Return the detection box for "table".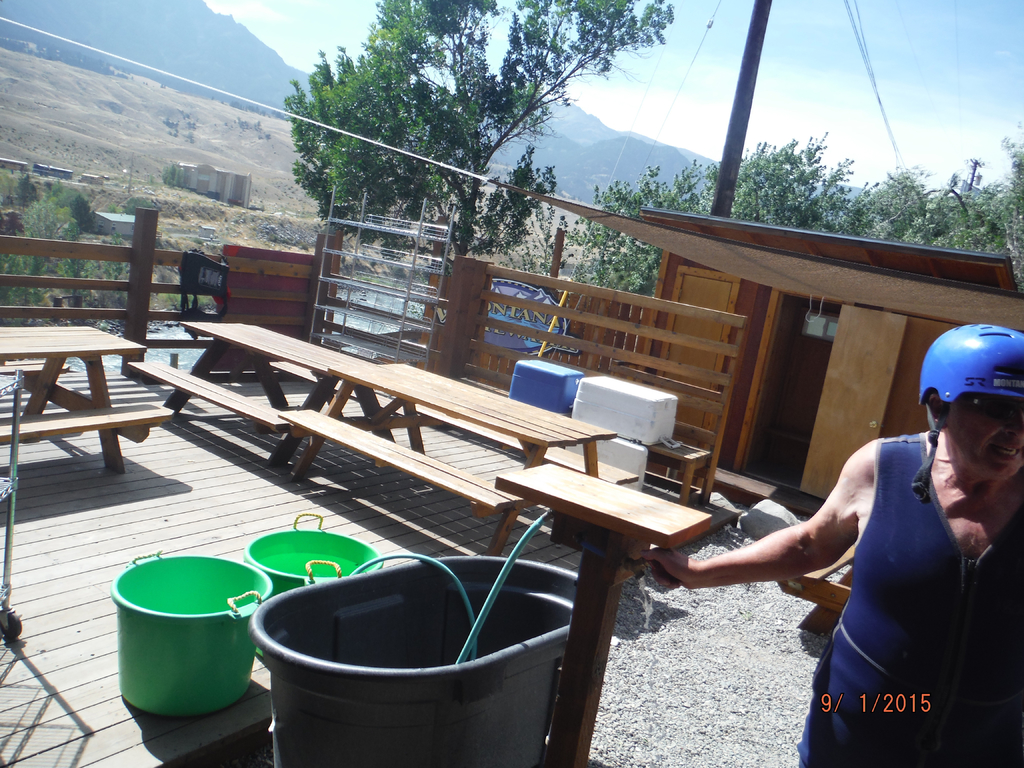
[172,323,381,467].
